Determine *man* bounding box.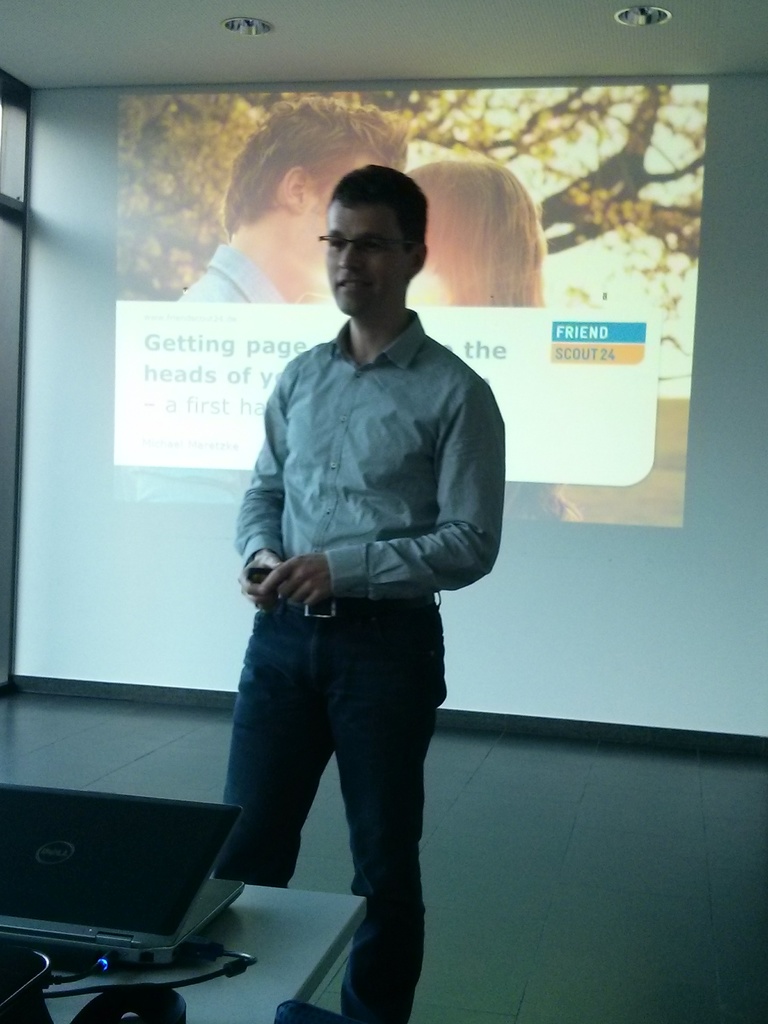
Determined: 172:98:419:308.
